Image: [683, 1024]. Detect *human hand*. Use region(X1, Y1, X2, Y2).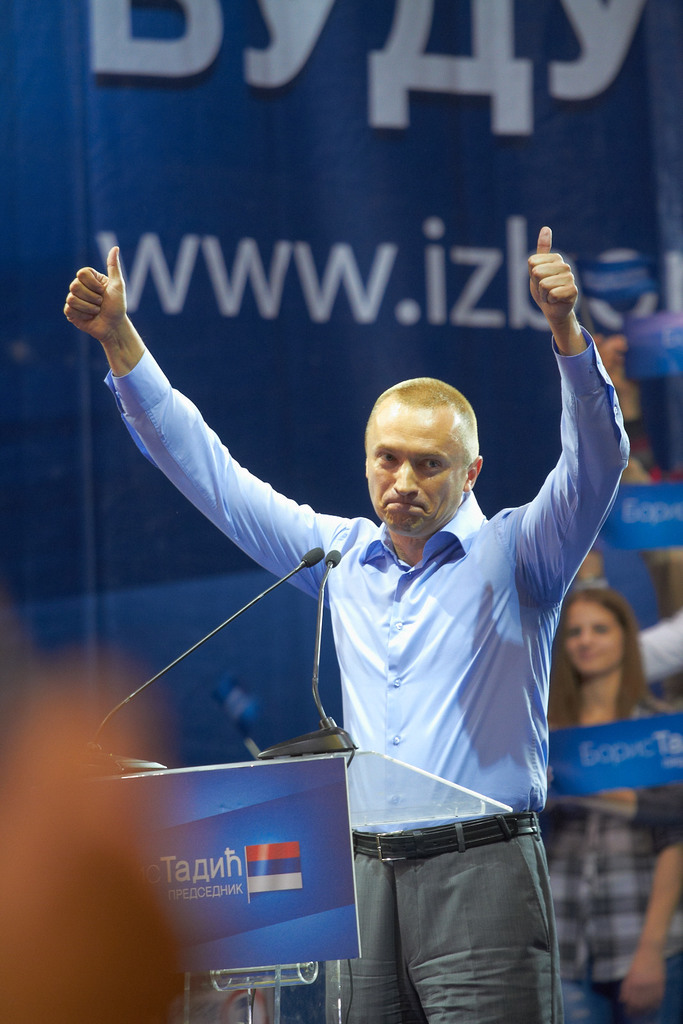
region(526, 225, 579, 319).
